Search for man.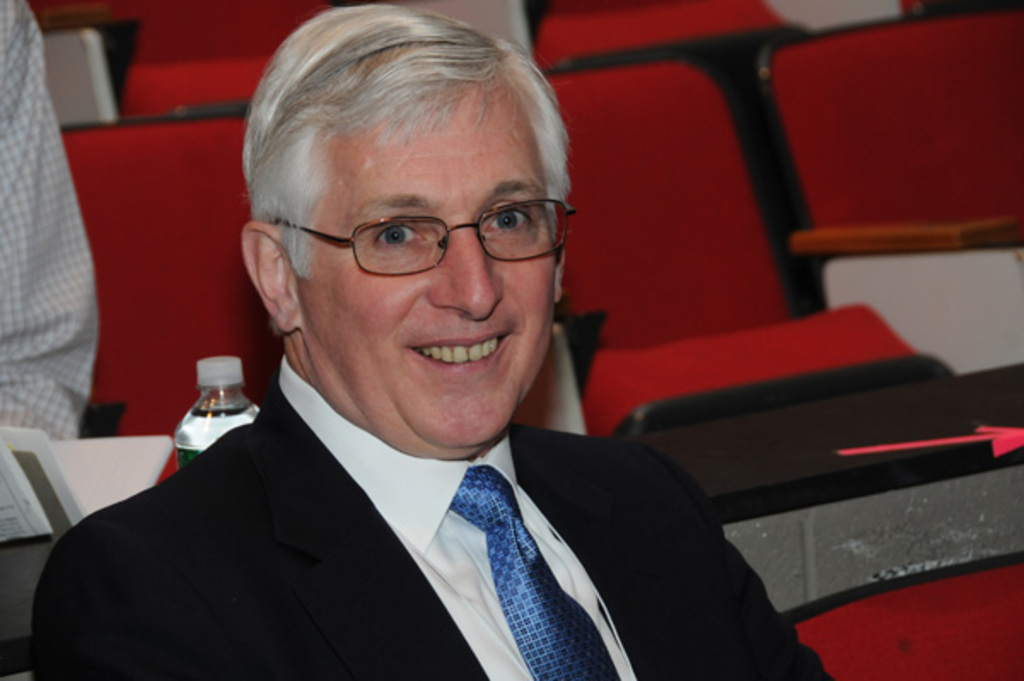
Found at detection(32, 48, 817, 676).
